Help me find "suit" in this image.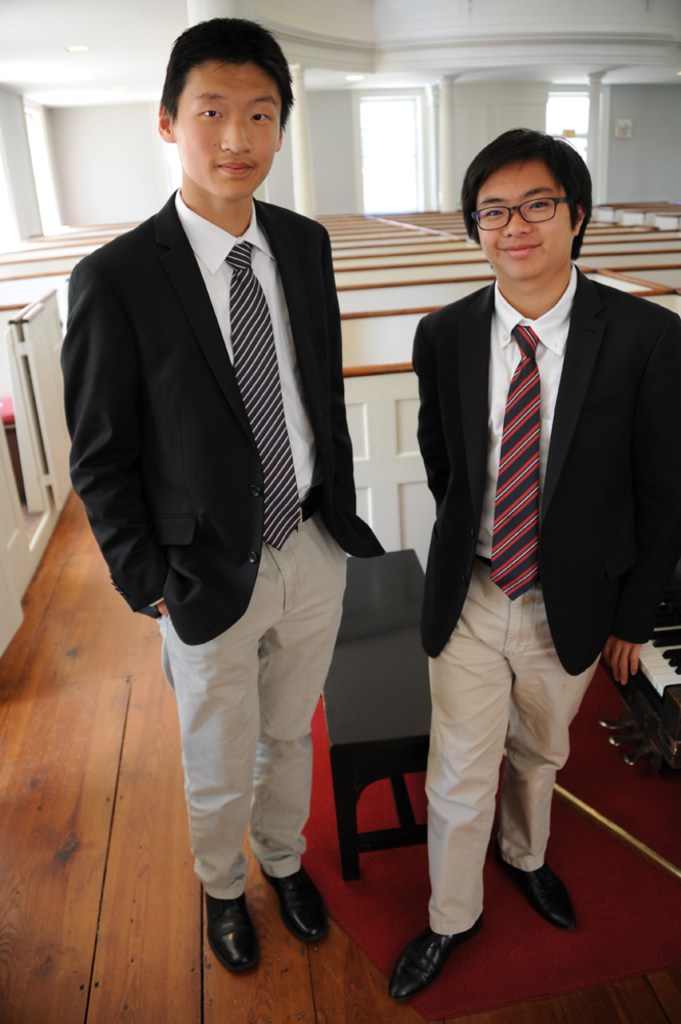
Found it: crop(412, 263, 680, 677).
